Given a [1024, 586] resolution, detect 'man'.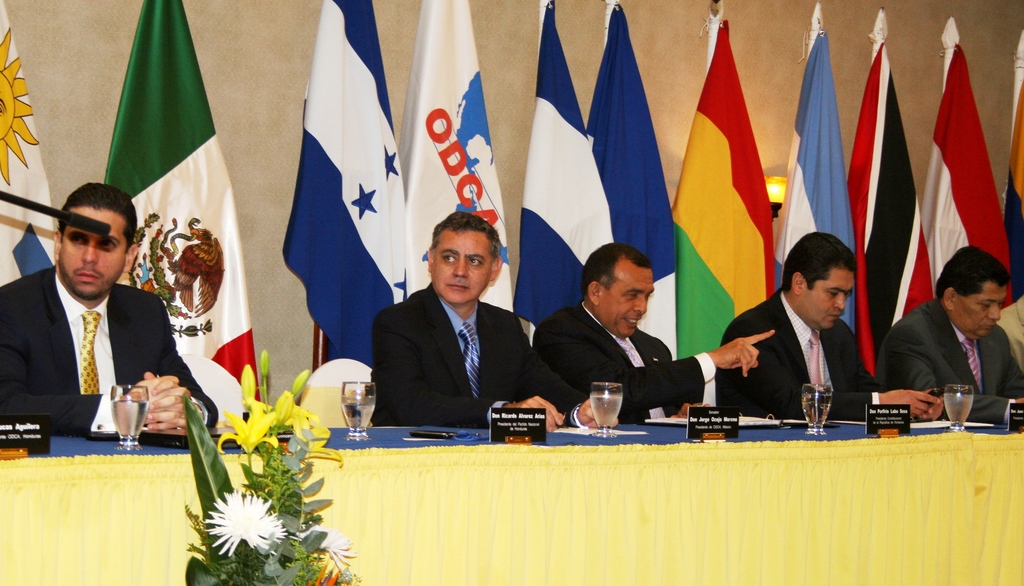
x1=714 y1=229 x2=938 y2=428.
